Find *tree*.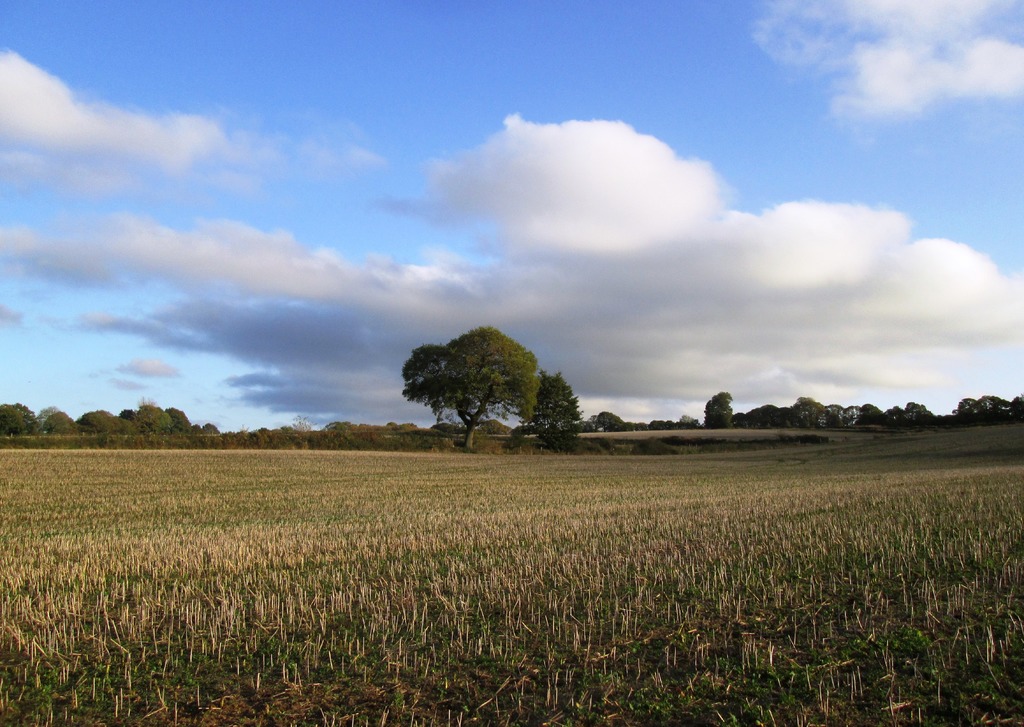
region(706, 391, 733, 431).
